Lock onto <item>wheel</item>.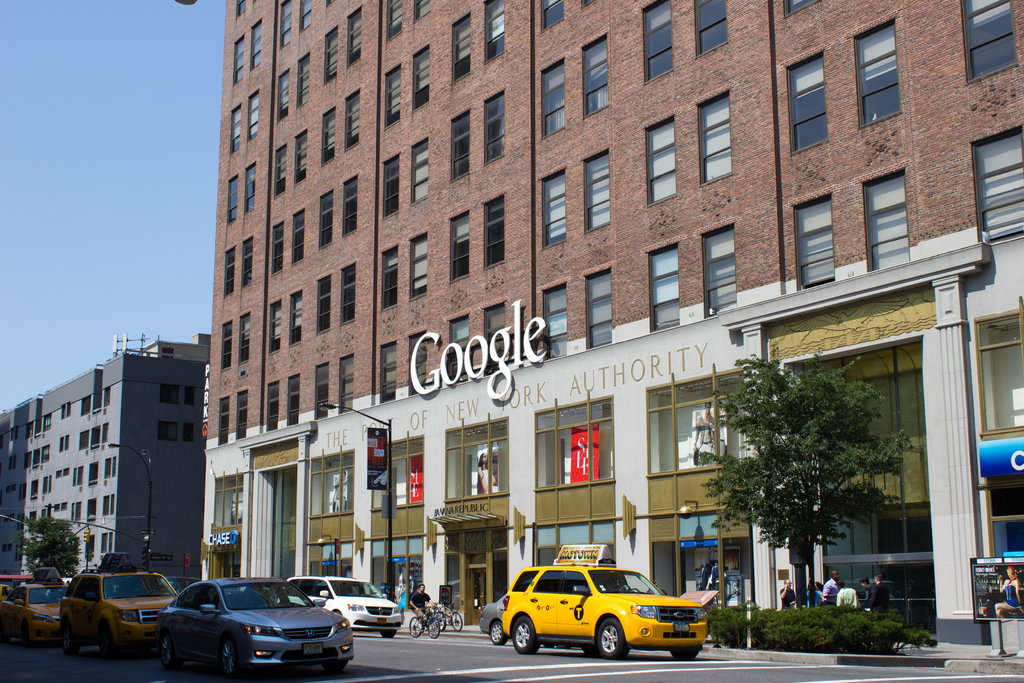
Locked: [448, 613, 467, 632].
